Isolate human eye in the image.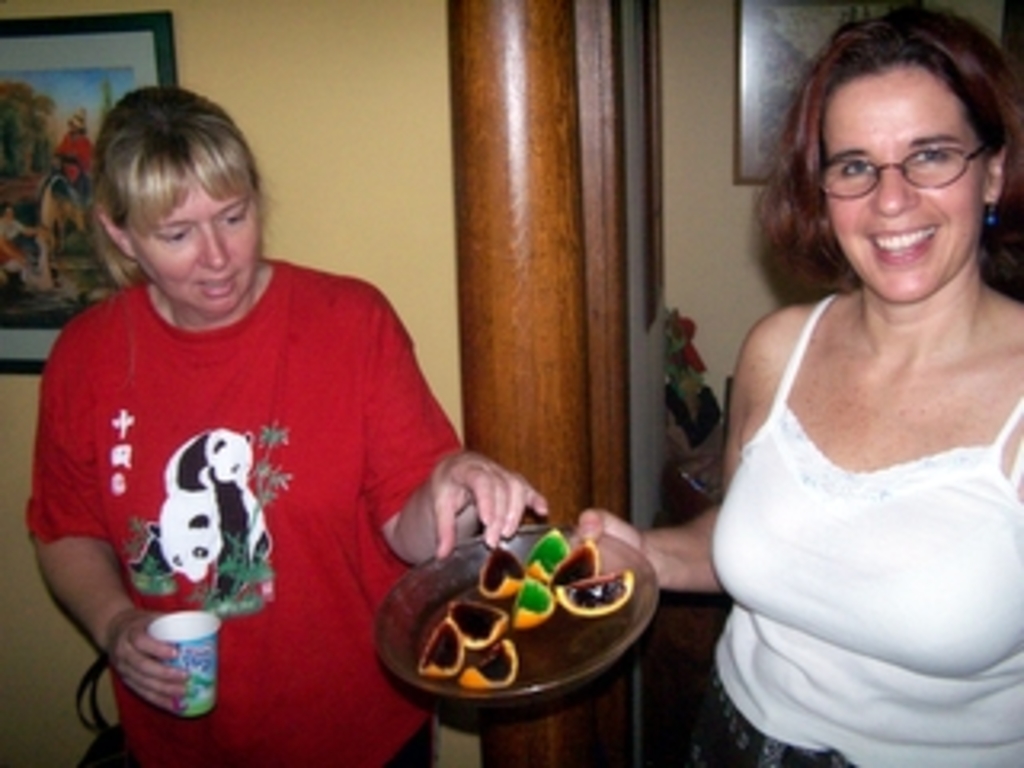
Isolated region: rect(163, 227, 195, 246).
